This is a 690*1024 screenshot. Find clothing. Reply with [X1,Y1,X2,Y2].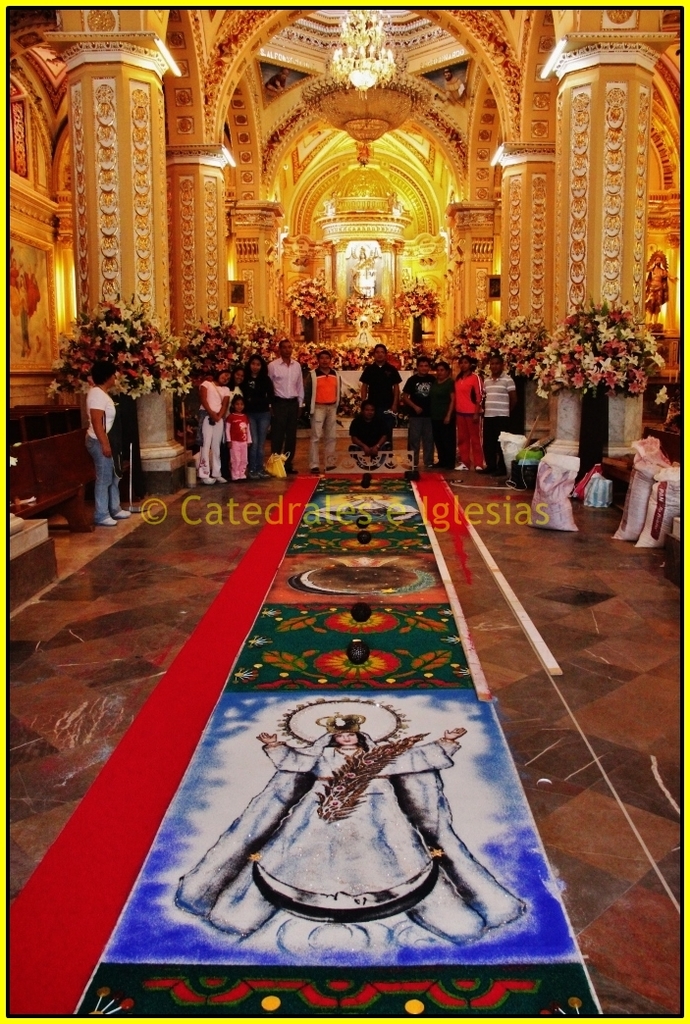
[186,373,227,481].
